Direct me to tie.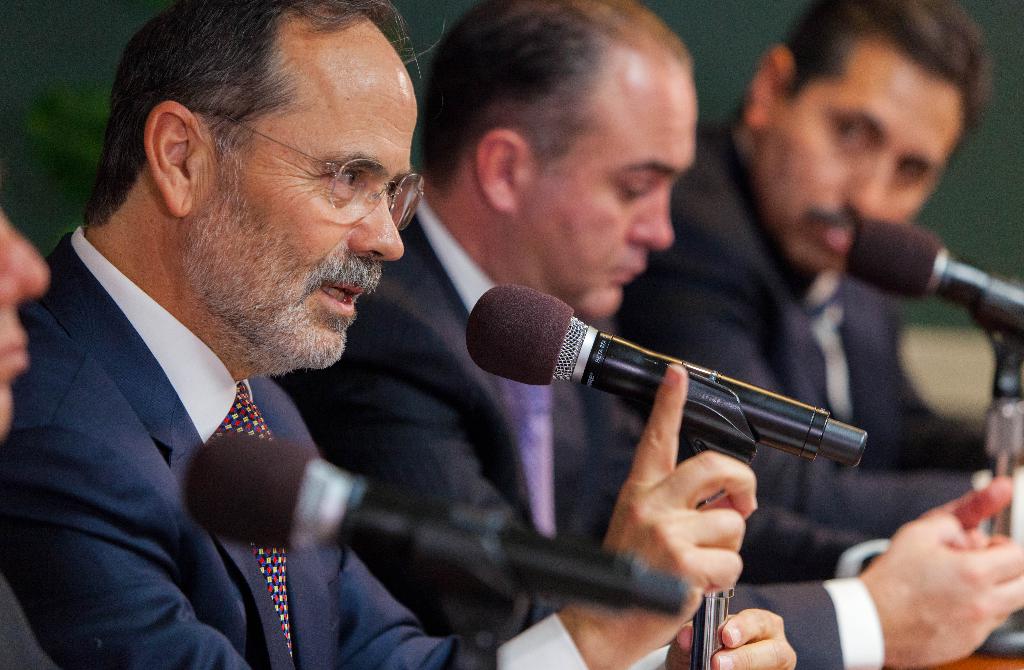
Direction: {"left": 805, "top": 300, "right": 860, "bottom": 421}.
